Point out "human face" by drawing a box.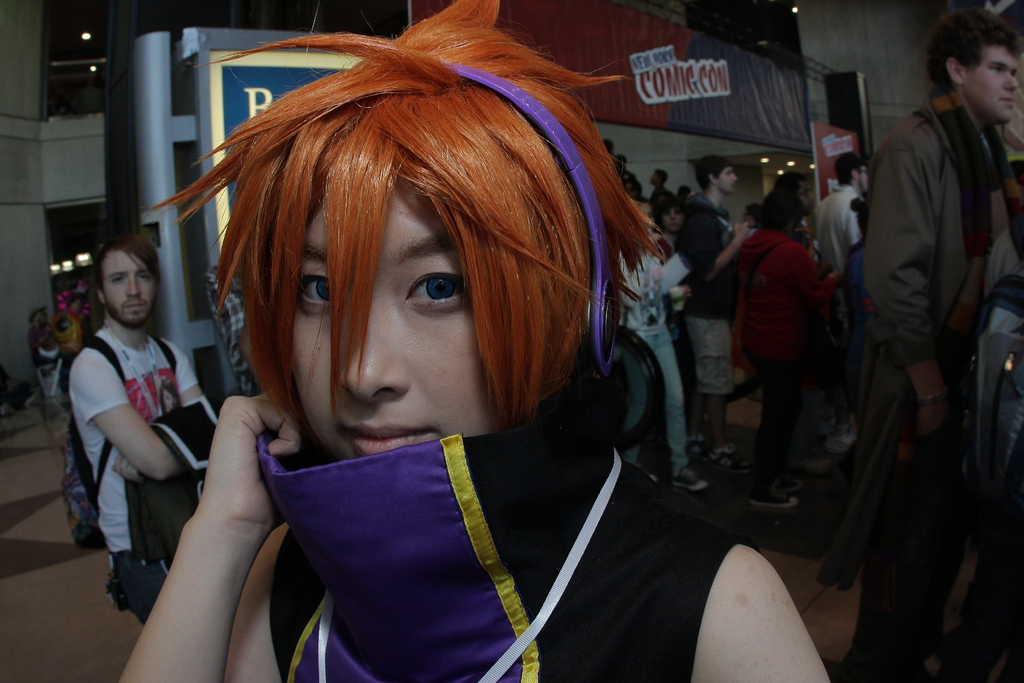
101, 254, 156, 318.
